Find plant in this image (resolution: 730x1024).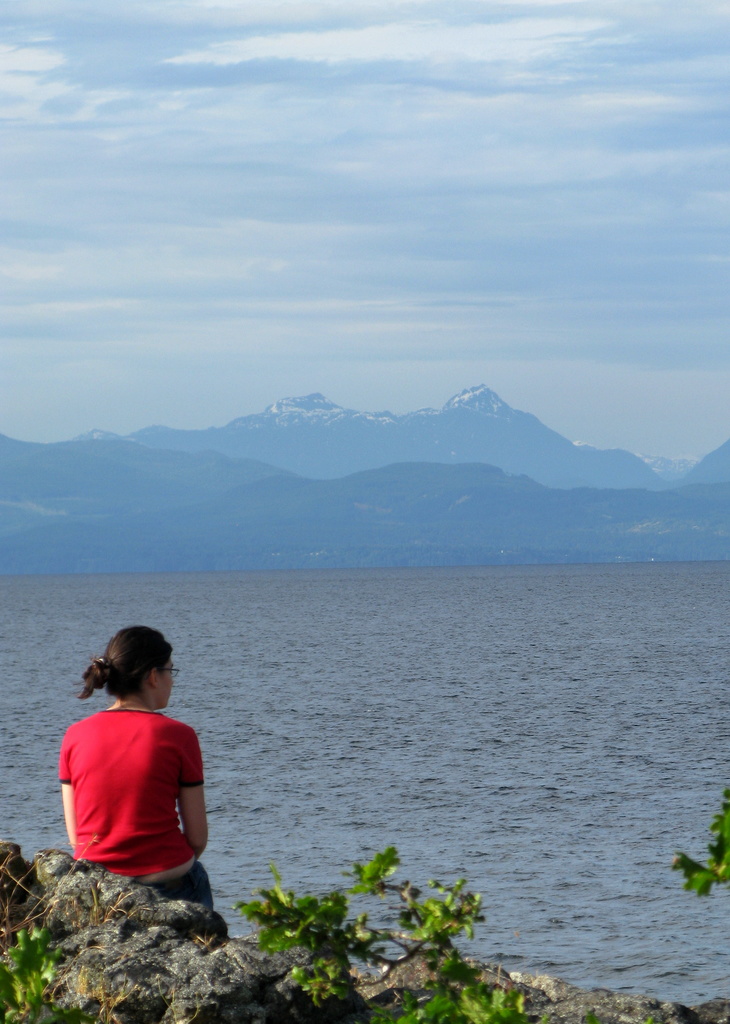
(227, 844, 527, 1023).
